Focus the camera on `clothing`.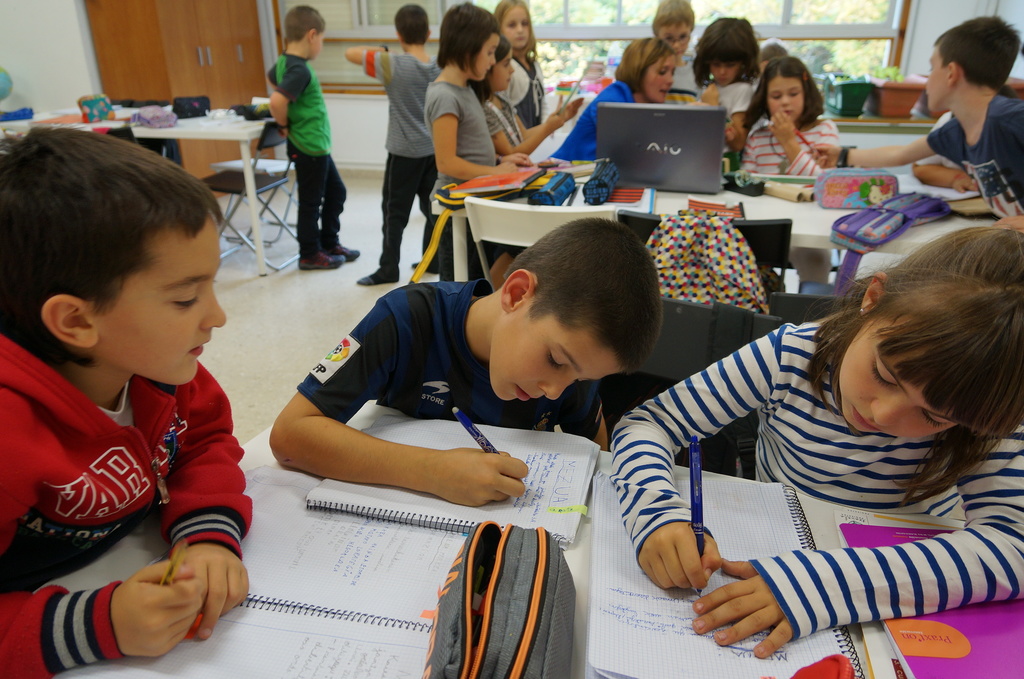
Focus region: select_region(0, 323, 254, 678).
